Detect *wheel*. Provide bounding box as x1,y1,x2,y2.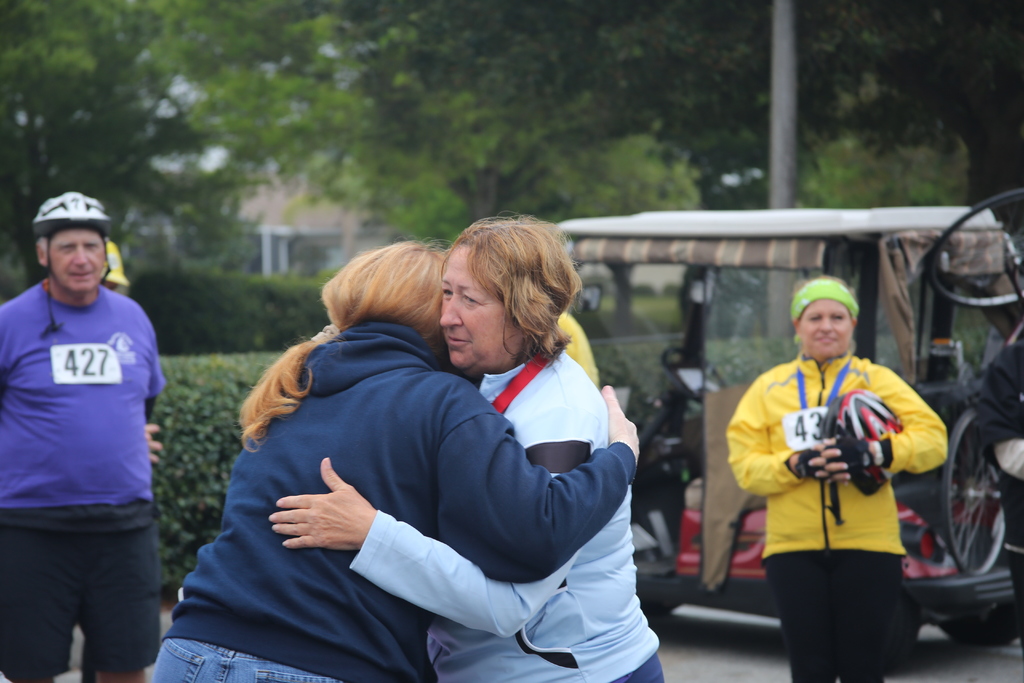
890,588,918,672.
